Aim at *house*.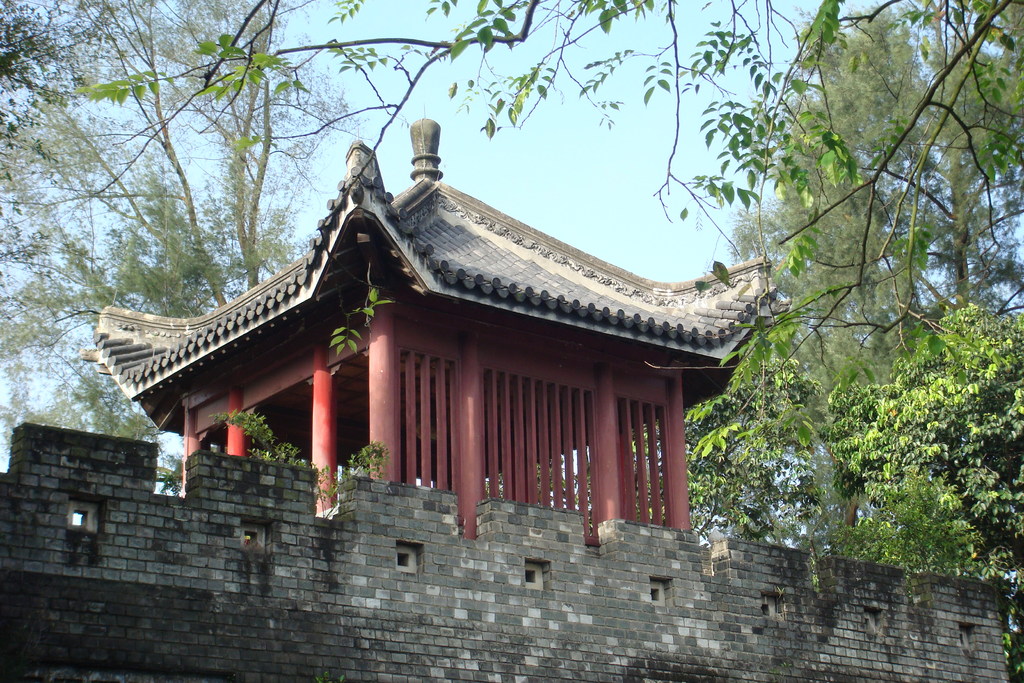
Aimed at crop(84, 116, 790, 560).
